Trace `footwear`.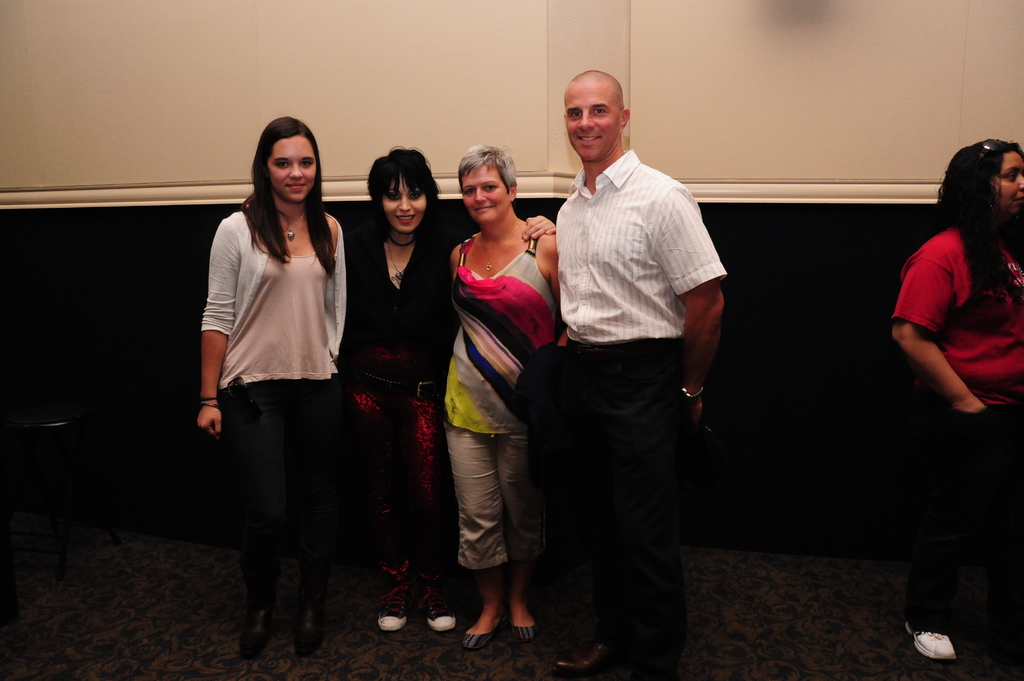
Traced to bbox=(426, 599, 462, 634).
